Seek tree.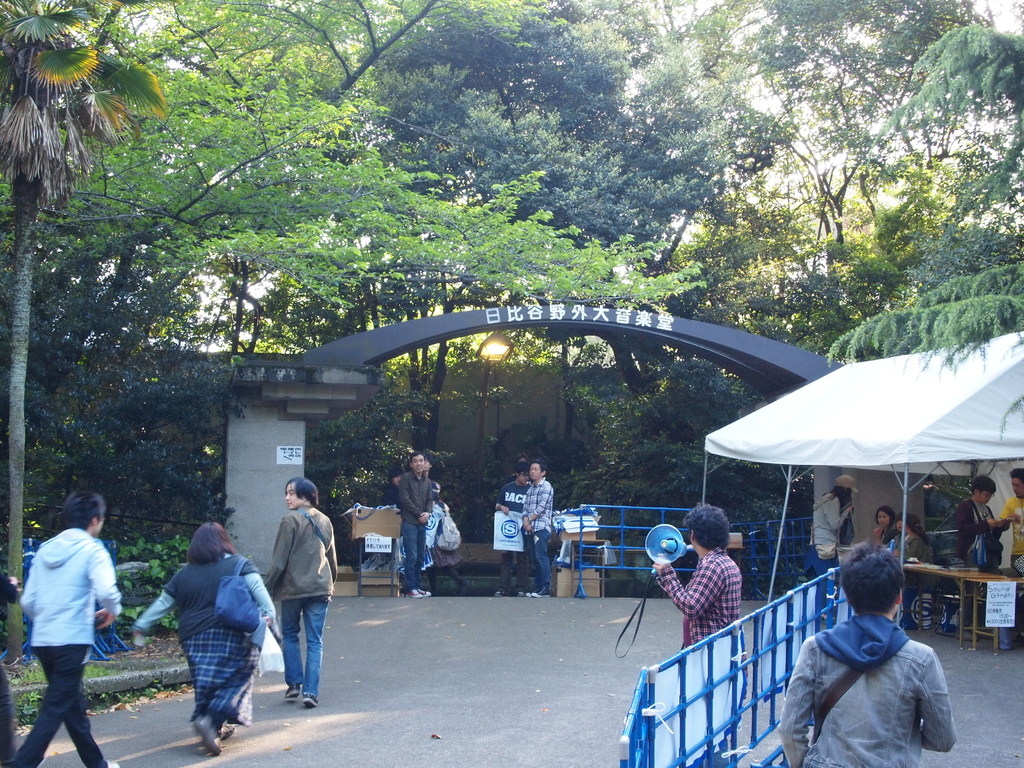
detection(0, 0, 1023, 670).
